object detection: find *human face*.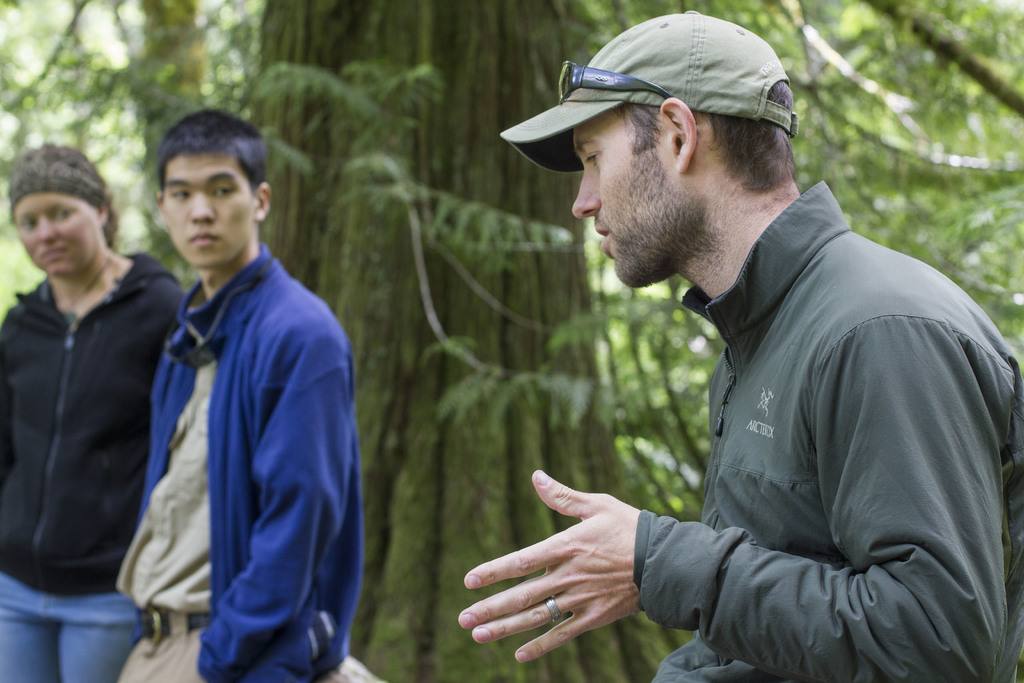
163 144 249 273.
